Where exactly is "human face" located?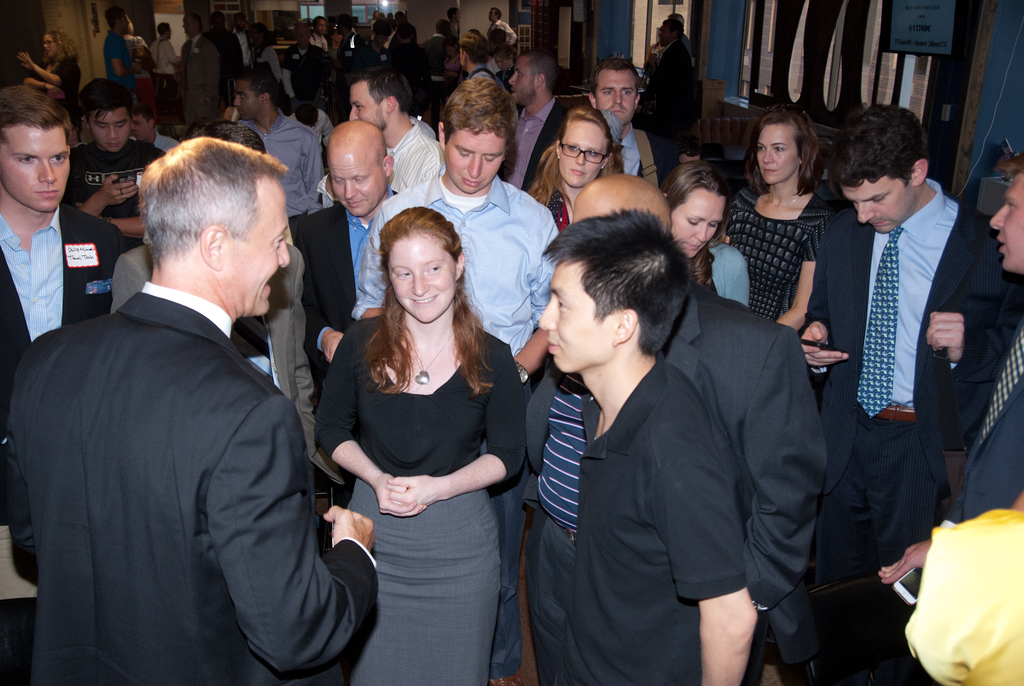
Its bounding box is bbox=[135, 117, 154, 138].
